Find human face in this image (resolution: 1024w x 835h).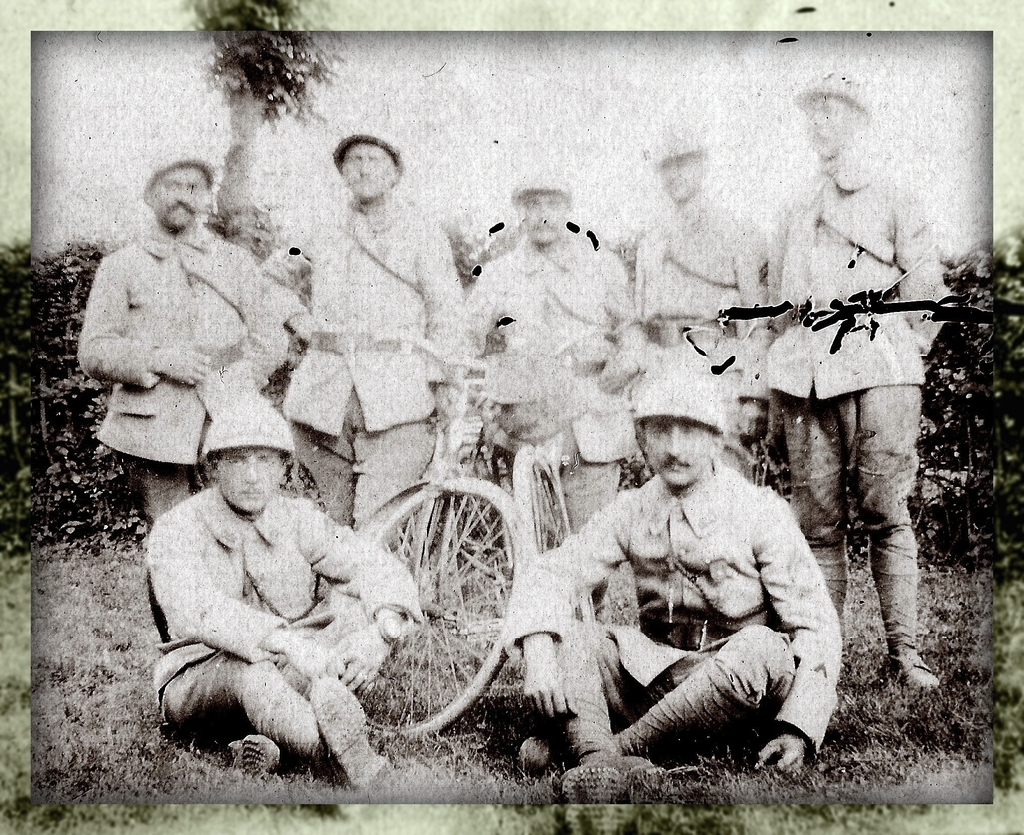
pyautogui.locateOnScreen(526, 193, 569, 245).
